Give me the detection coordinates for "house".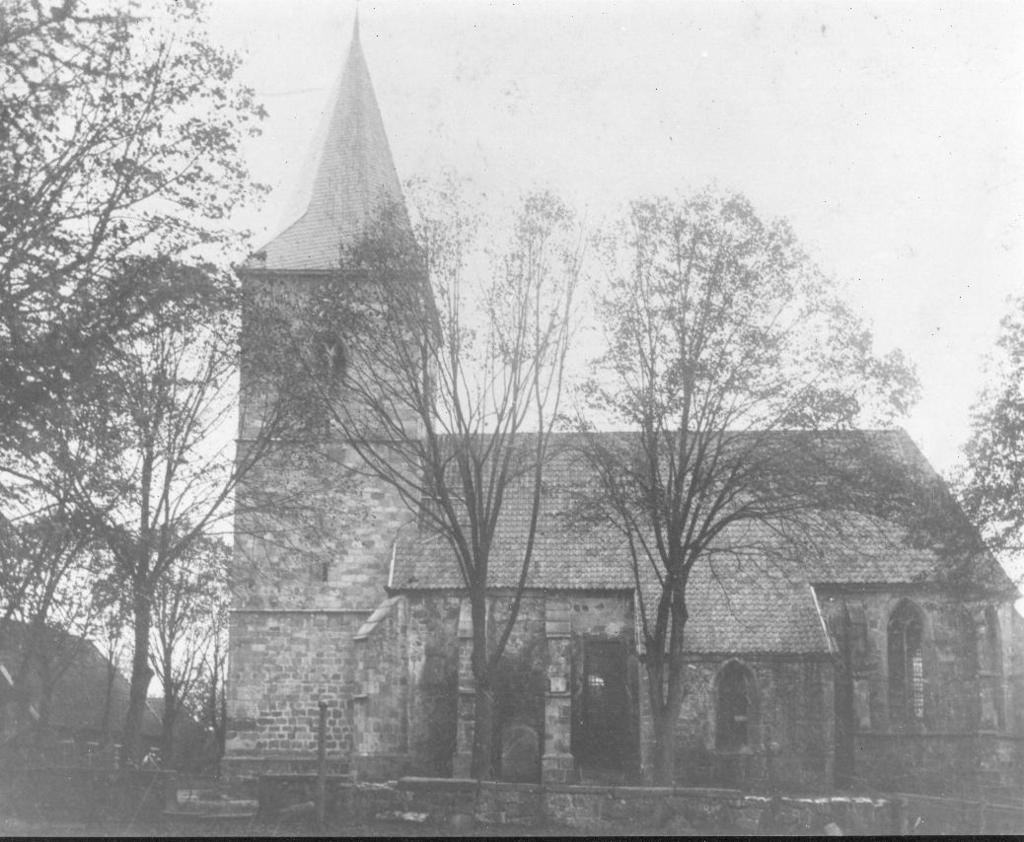
bbox=[0, 616, 165, 799].
